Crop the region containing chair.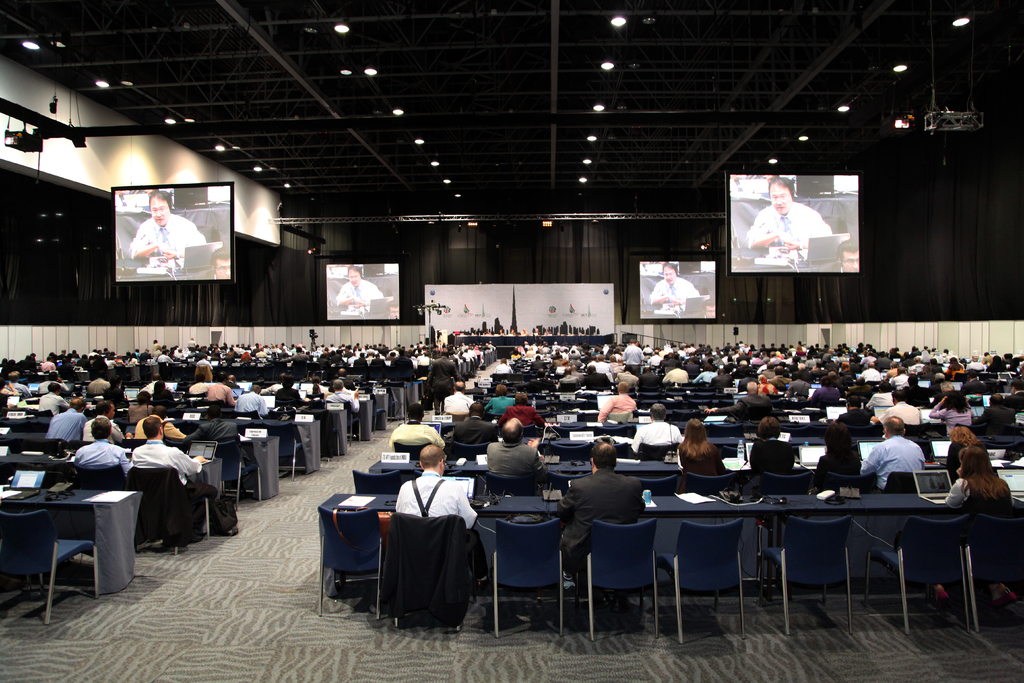
Crop region: BBox(637, 479, 676, 496).
